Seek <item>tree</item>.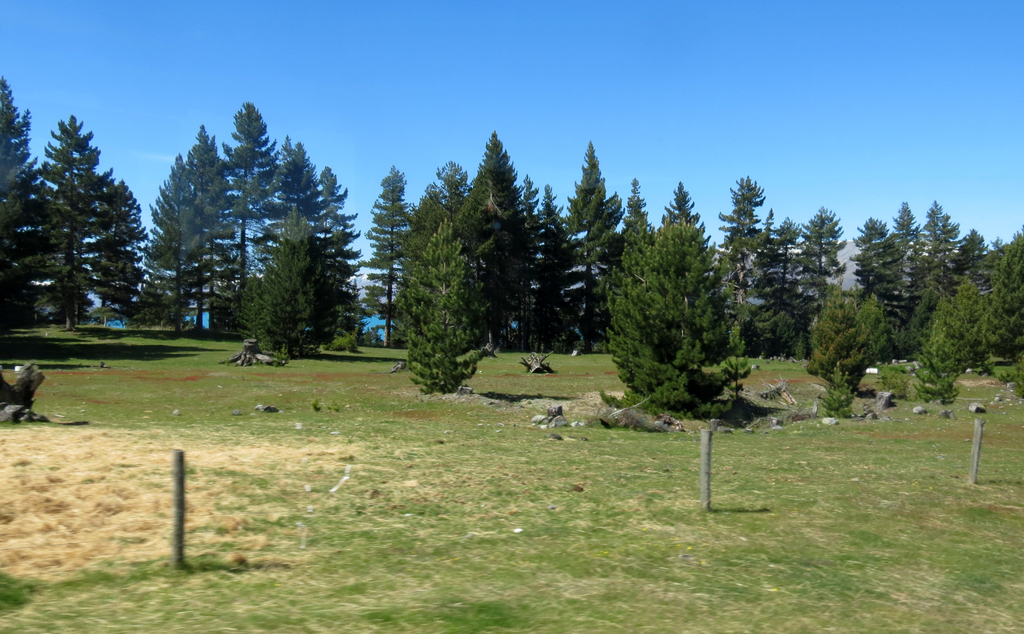
<region>19, 108, 147, 346</region>.
